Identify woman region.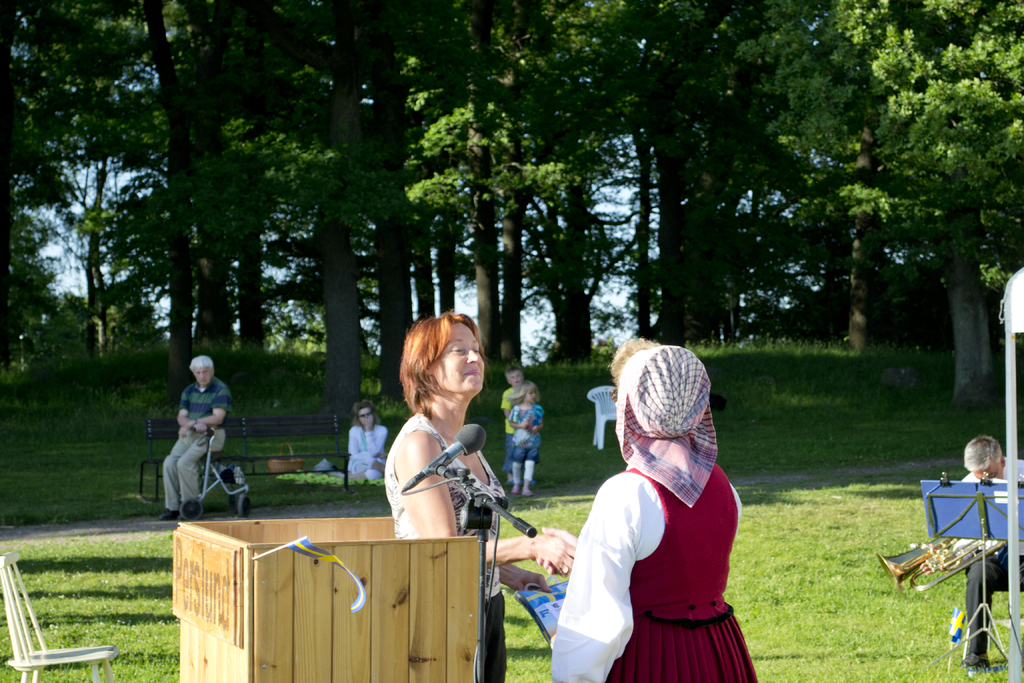
Region: 347:402:390:489.
